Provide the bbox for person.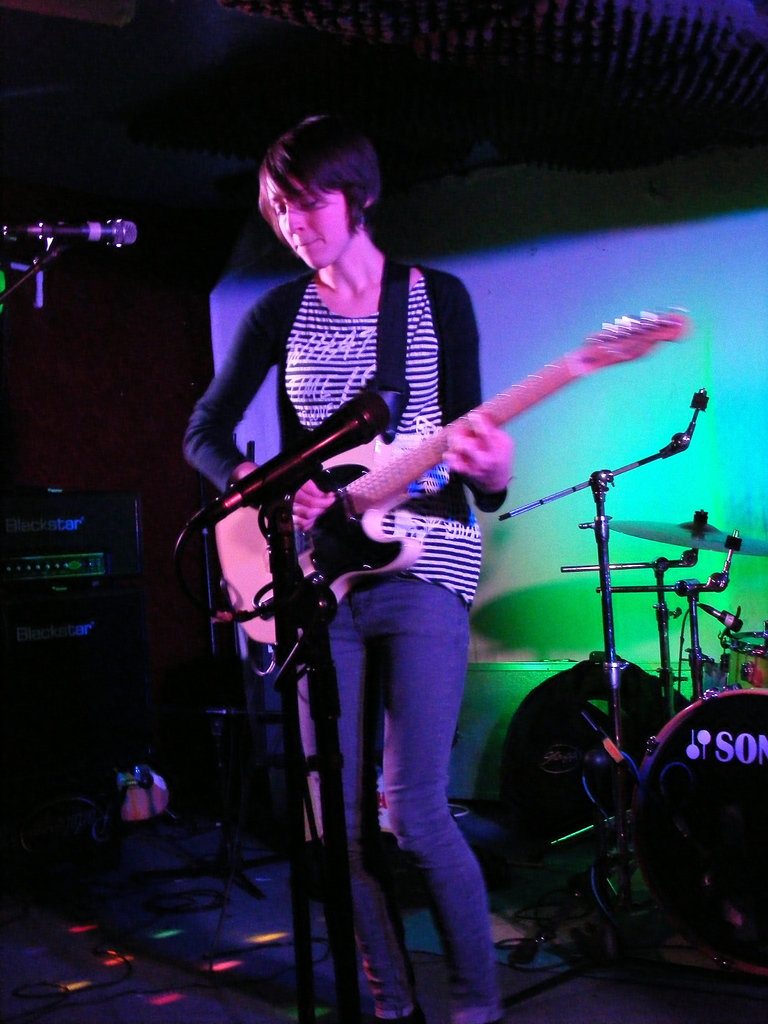
bbox=[177, 111, 519, 1023].
